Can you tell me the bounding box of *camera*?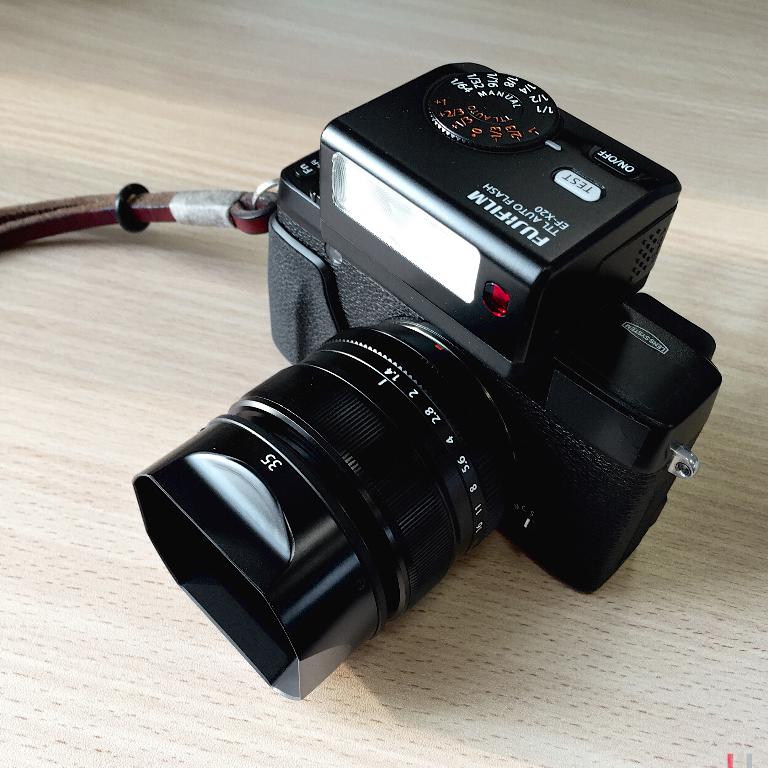
<box>126,53,718,709</box>.
